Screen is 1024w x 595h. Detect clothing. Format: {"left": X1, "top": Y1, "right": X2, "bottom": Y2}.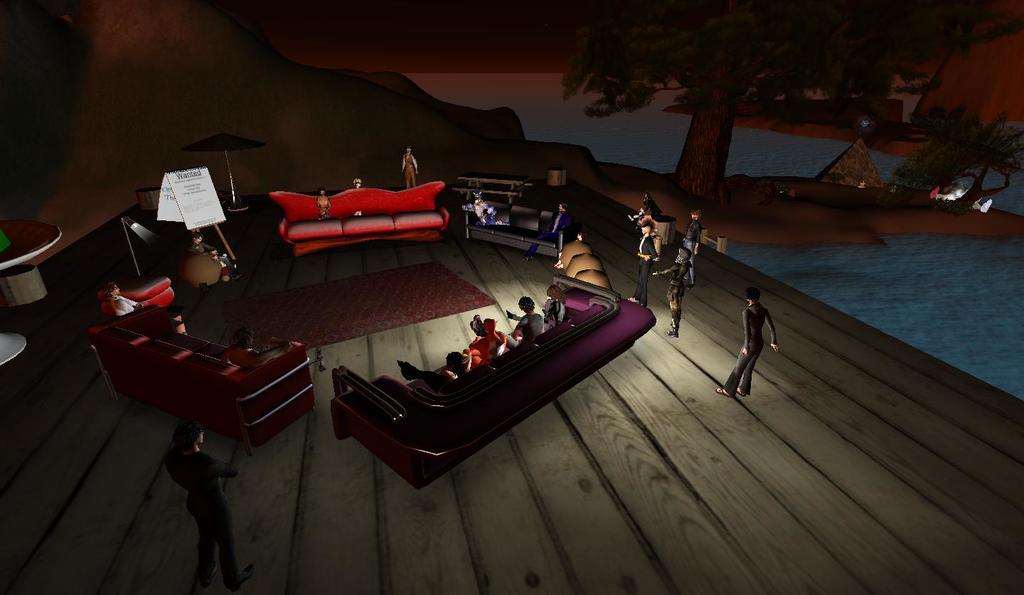
{"left": 521, "top": 204, "right": 571, "bottom": 263}.
